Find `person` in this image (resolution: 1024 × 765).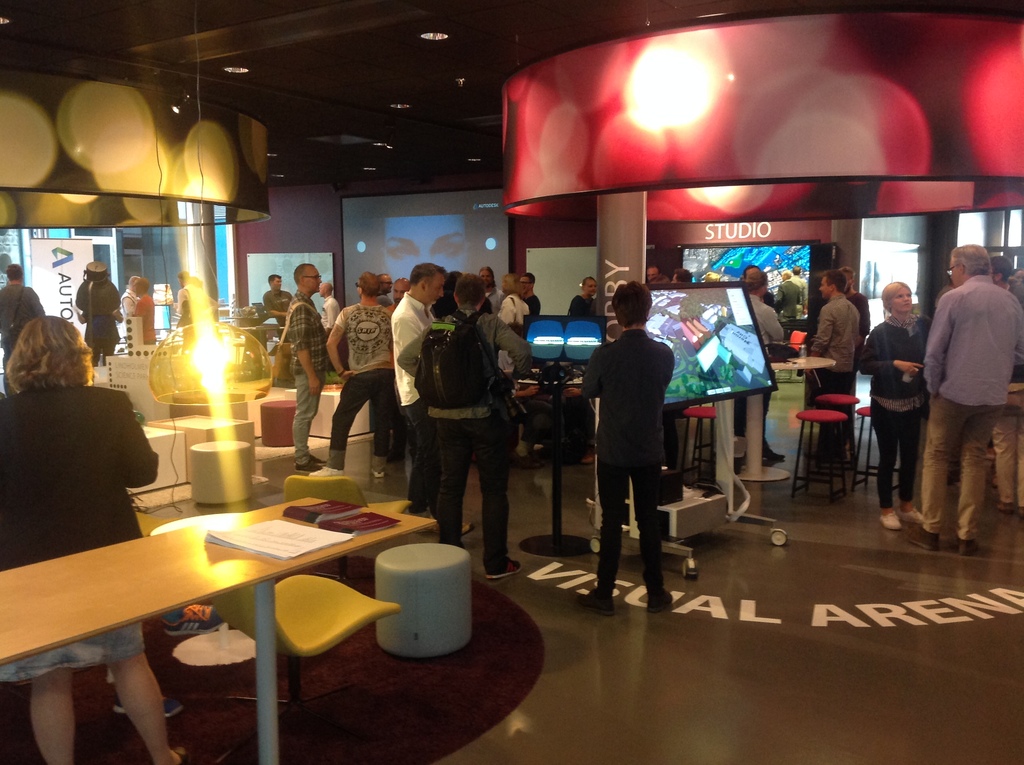
left=135, top=277, right=159, bottom=345.
